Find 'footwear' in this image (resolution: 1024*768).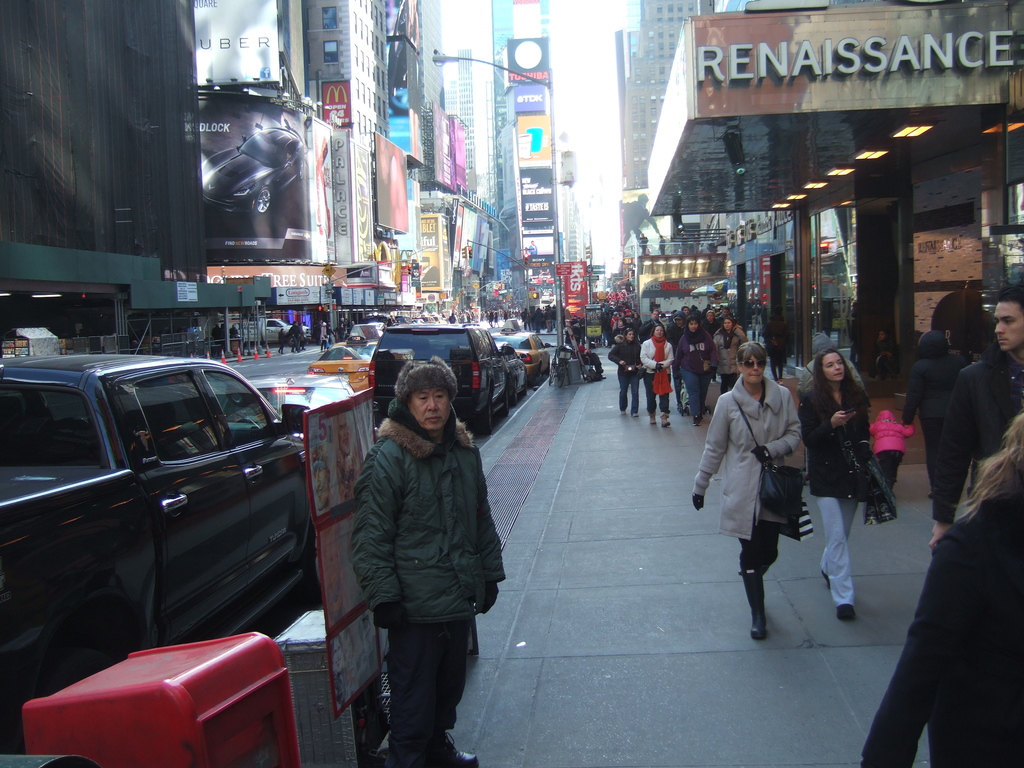
[690,417,705,431].
